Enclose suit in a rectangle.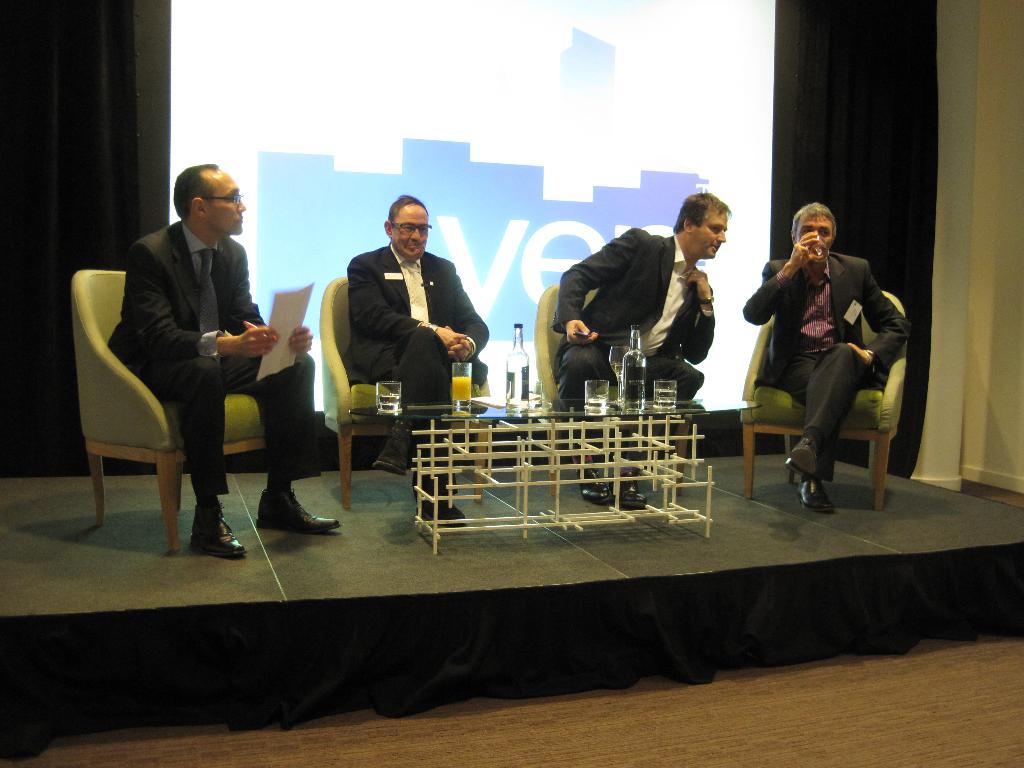
bbox(335, 241, 489, 493).
